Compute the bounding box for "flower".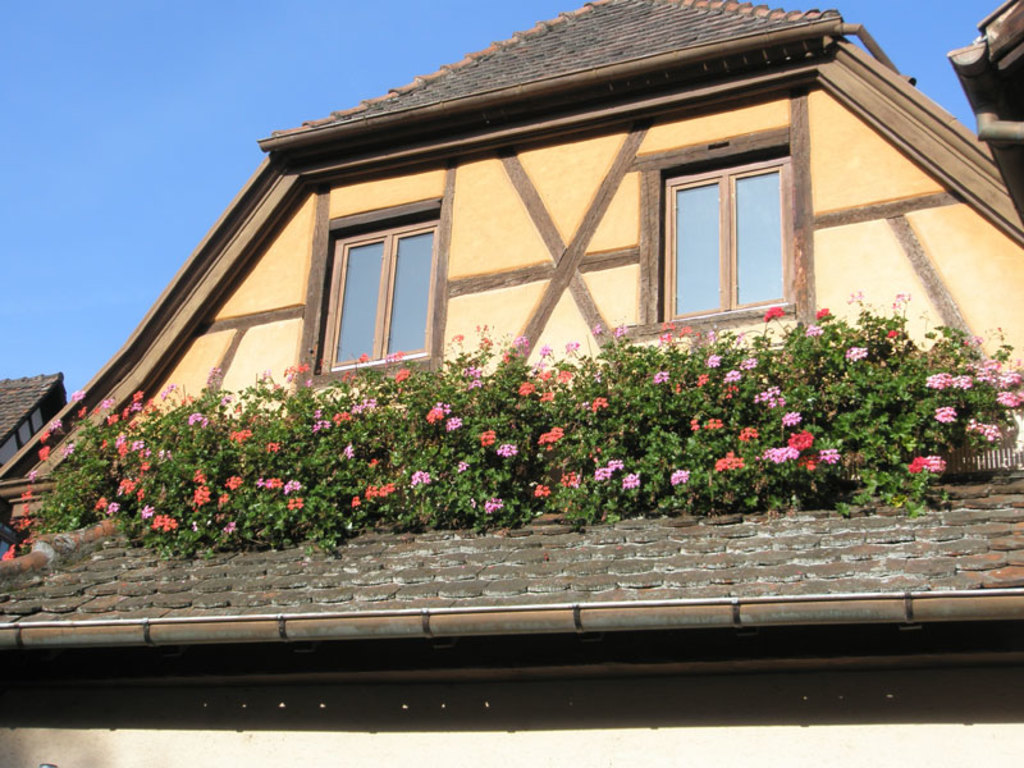
locate(333, 407, 349, 424).
